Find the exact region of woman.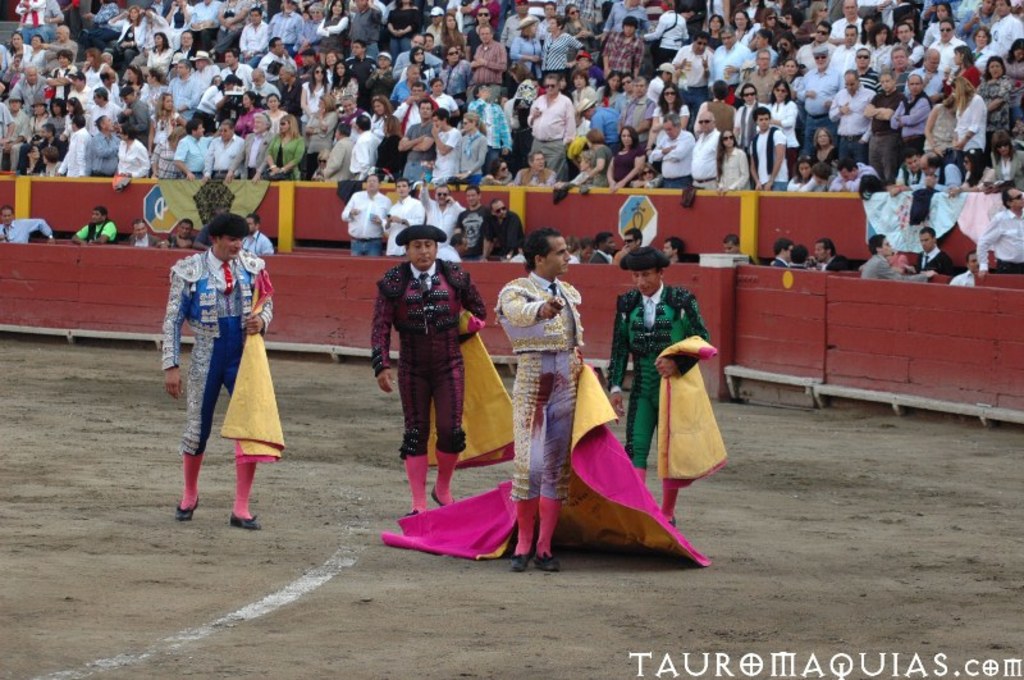
Exact region: 543:17:582:85.
